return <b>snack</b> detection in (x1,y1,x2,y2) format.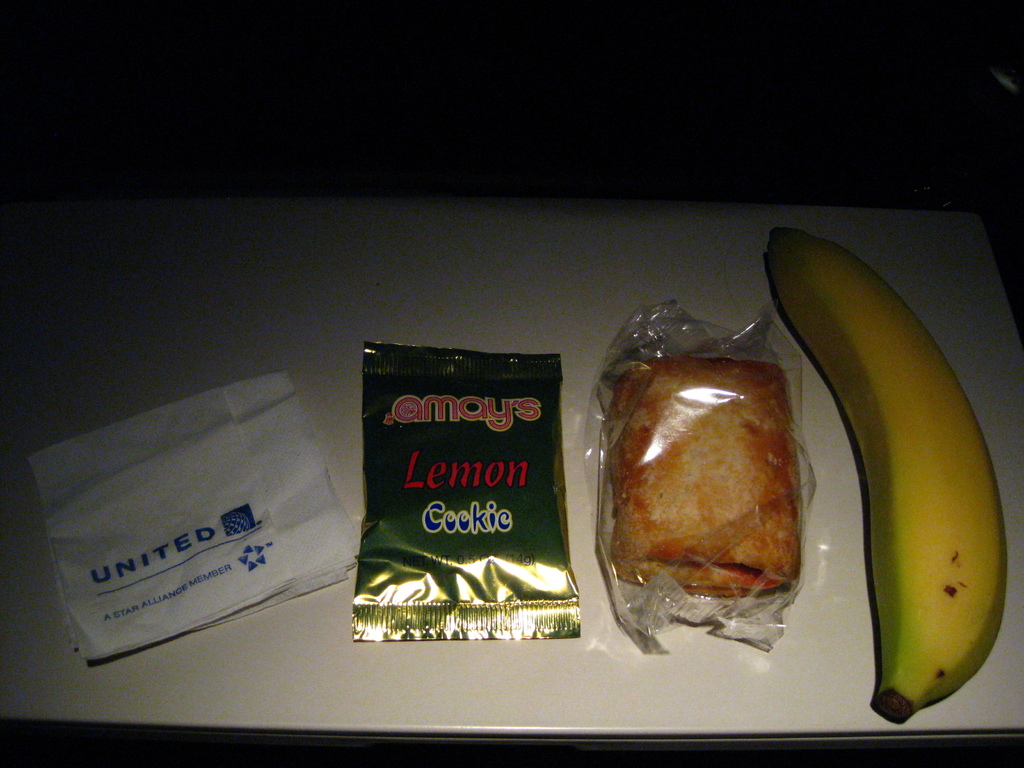
(354,341,591,644).
